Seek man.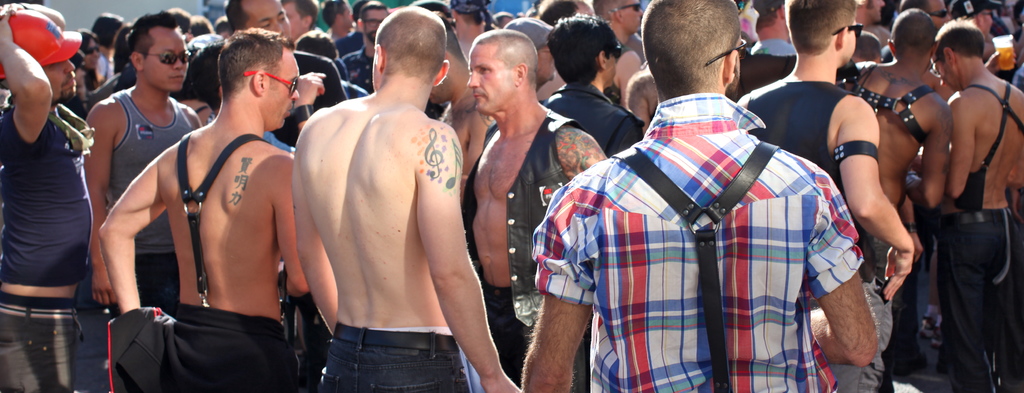
pyautogui.locateOnScreen(931, 16, 1023, 392).
